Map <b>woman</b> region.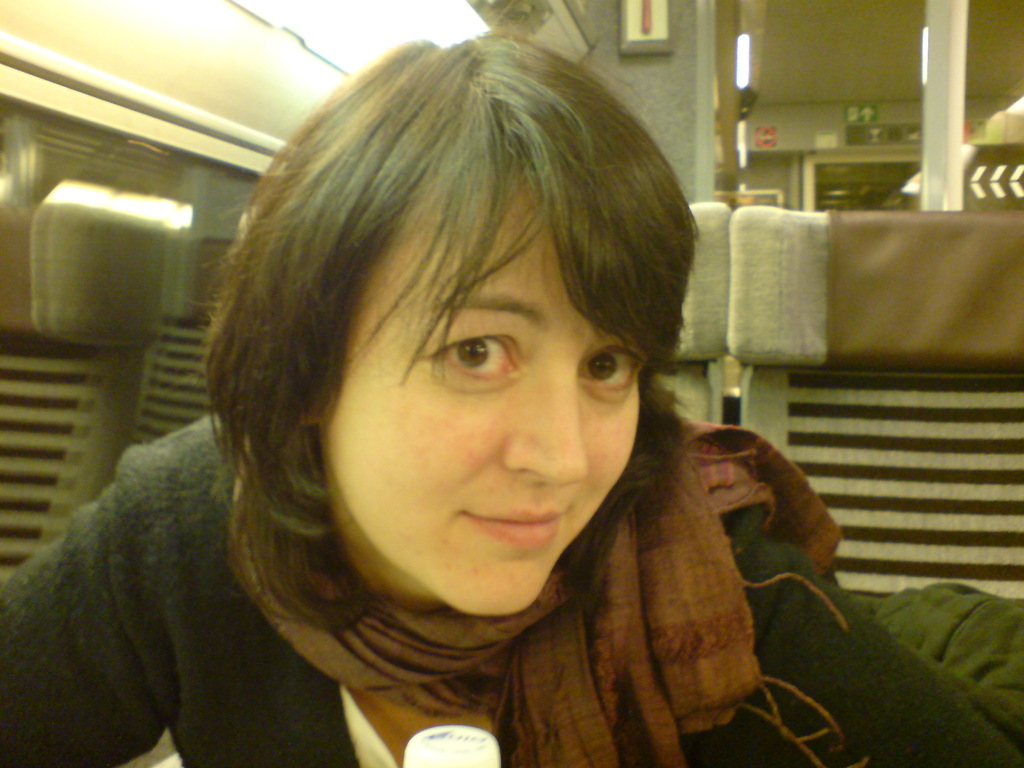
Mapped to (71, 44, 853, 767).
